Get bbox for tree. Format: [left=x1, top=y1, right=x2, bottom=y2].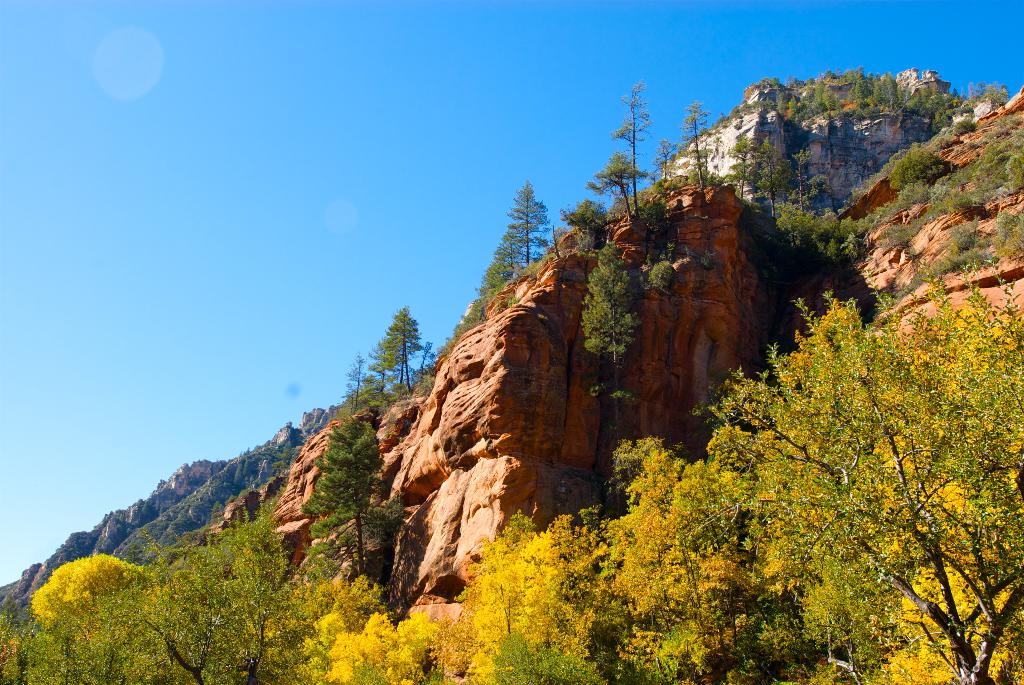
[left=341, top=351, right=379, bottom=410].
